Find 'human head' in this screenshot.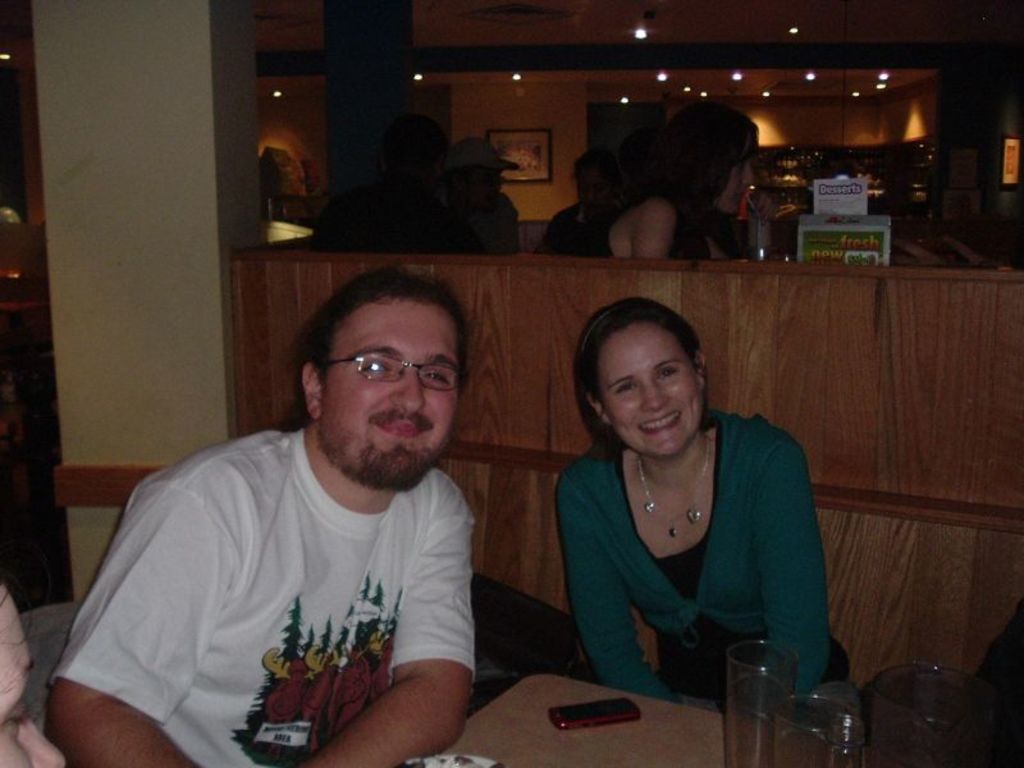
The bounding box for 'human head' is x1=376 y1=119 x2=444 y2=192.
